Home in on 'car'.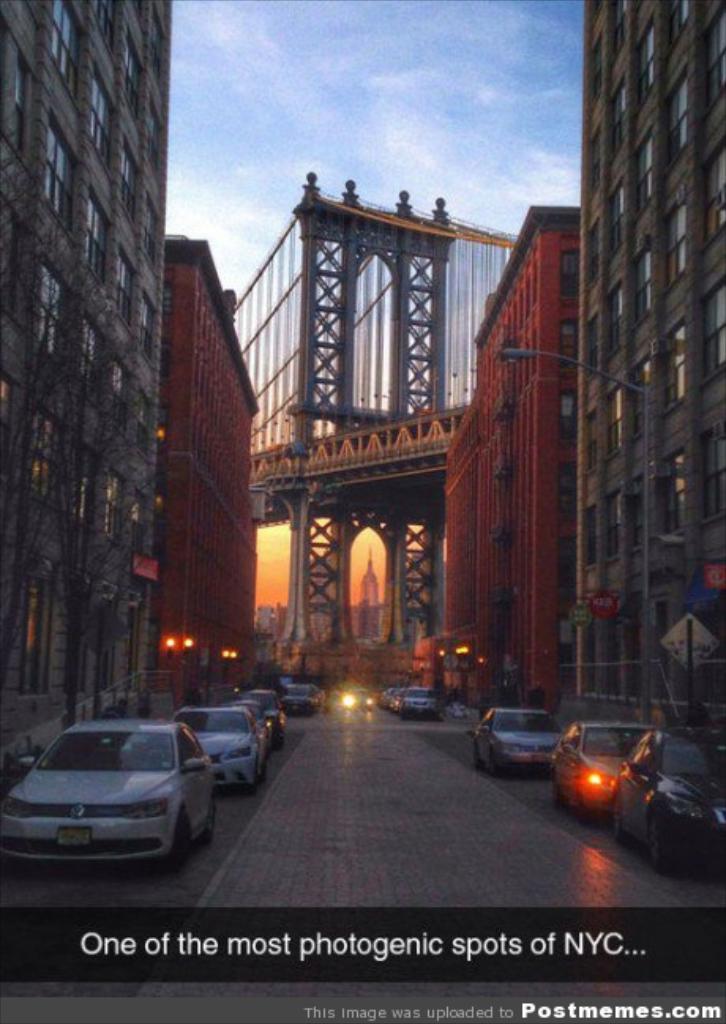
Homed in at box(376, 690, 406, 710).
